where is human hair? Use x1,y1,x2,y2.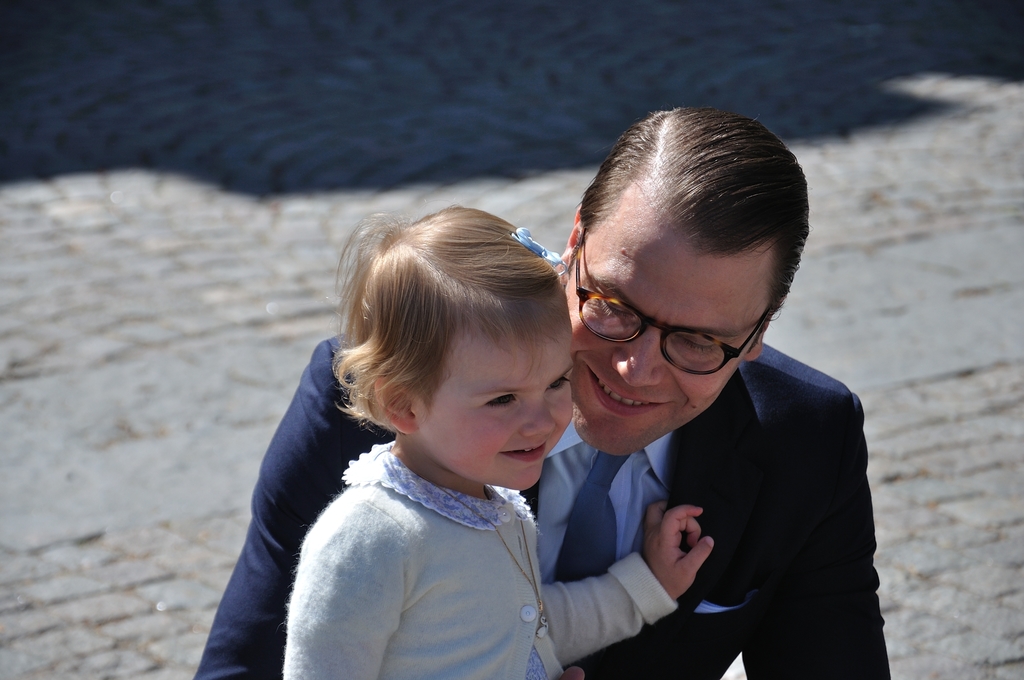
559,99,815,347.
